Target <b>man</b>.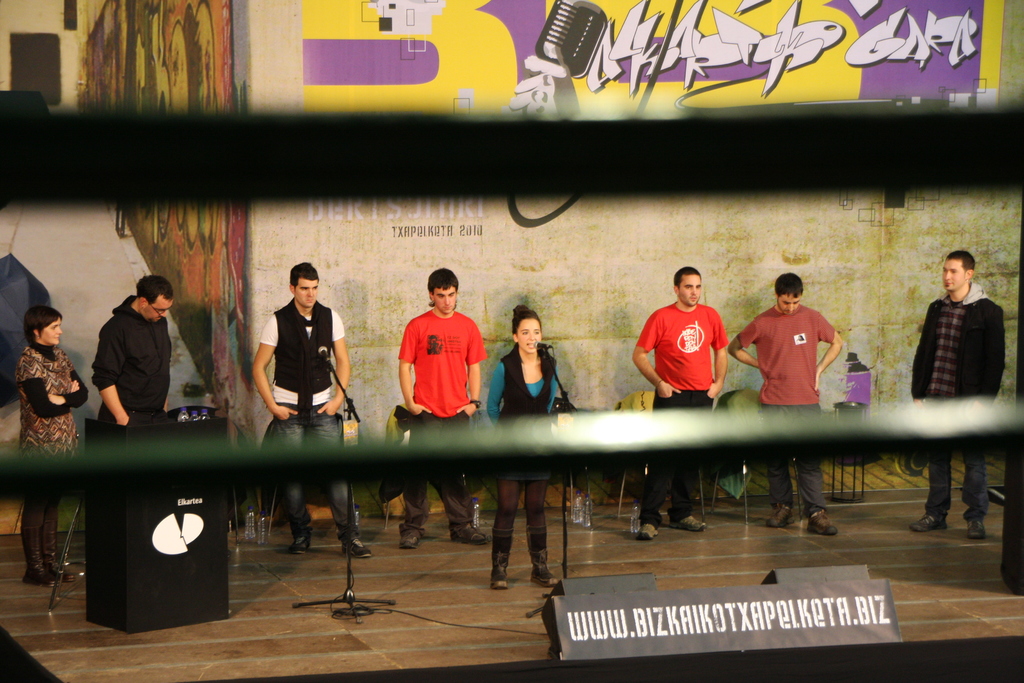
Target region: select_region(399, 268, 490, 550).
